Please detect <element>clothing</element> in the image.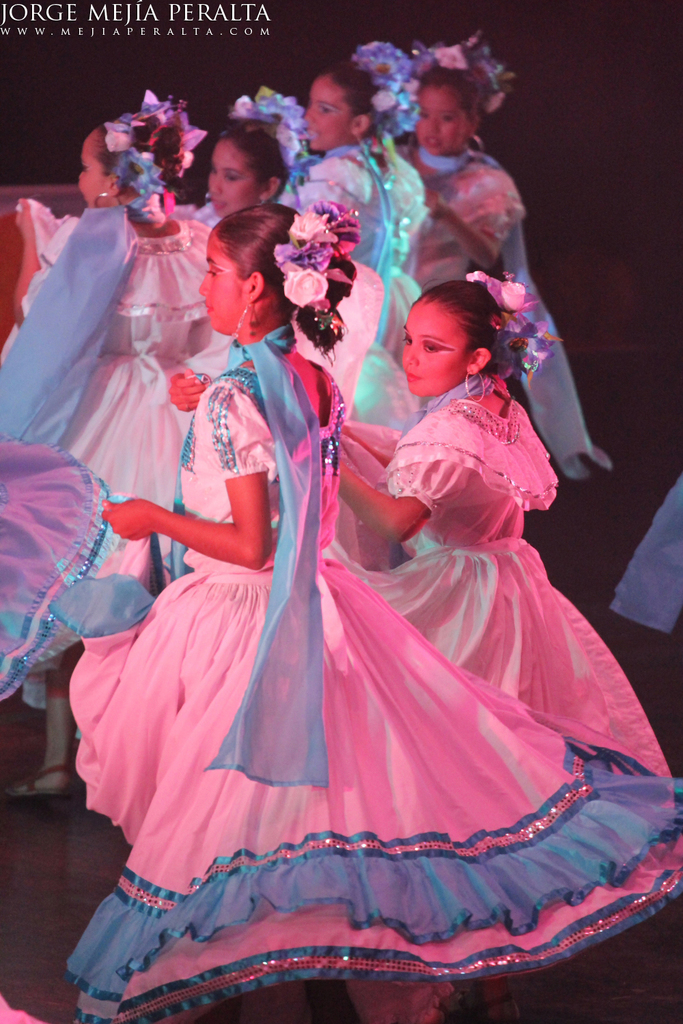
[x1=271, y1=148, x2=436, y2=442].
